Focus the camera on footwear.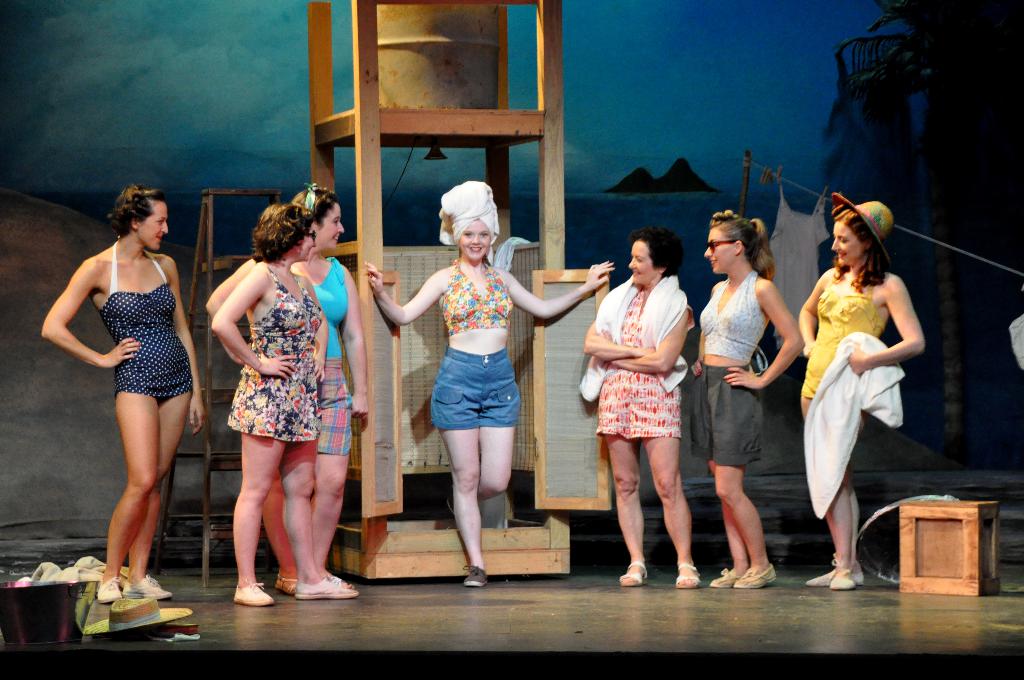
Focus region: bbox=[273, 569, 298, 592].
